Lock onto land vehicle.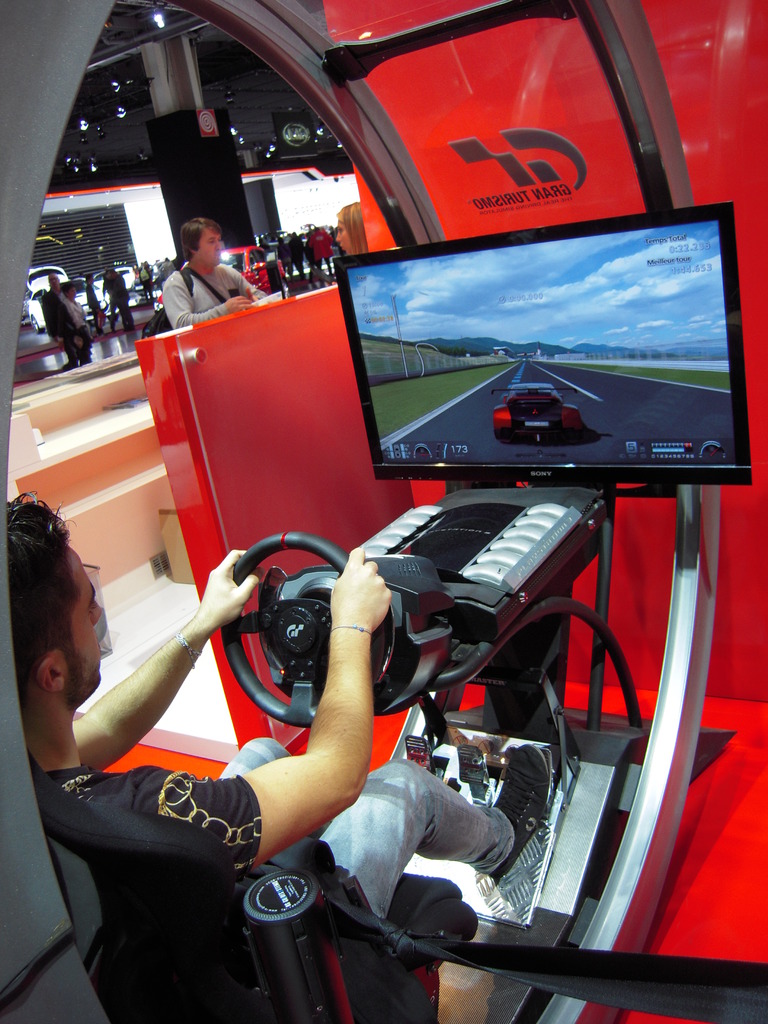
Locked: (214,242,284,293).
